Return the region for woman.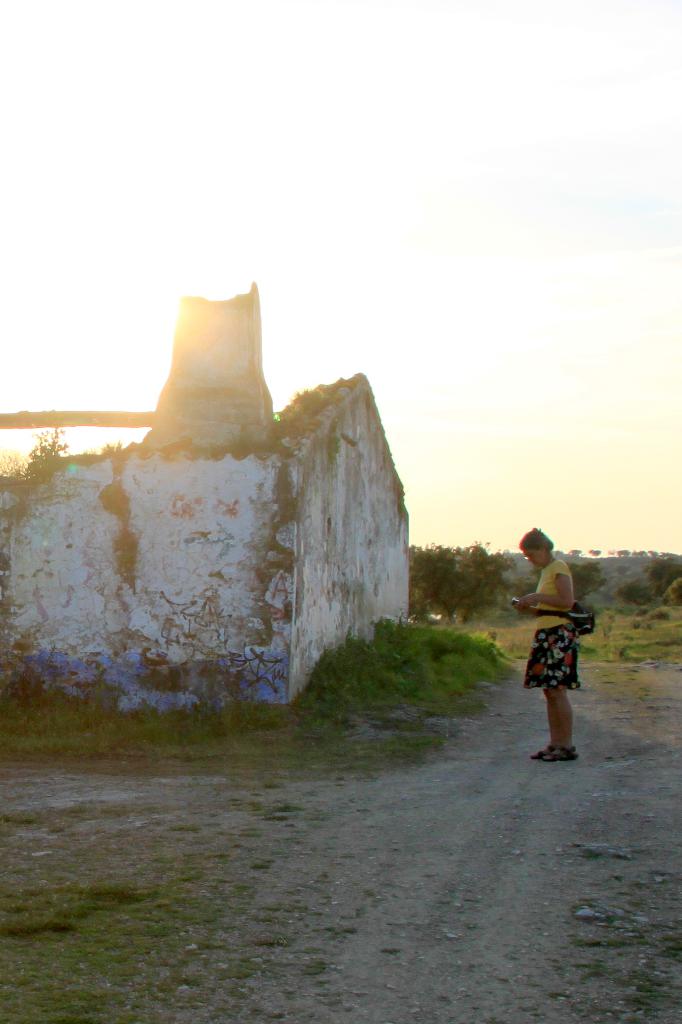
crop(514, 529, 582, 765).
